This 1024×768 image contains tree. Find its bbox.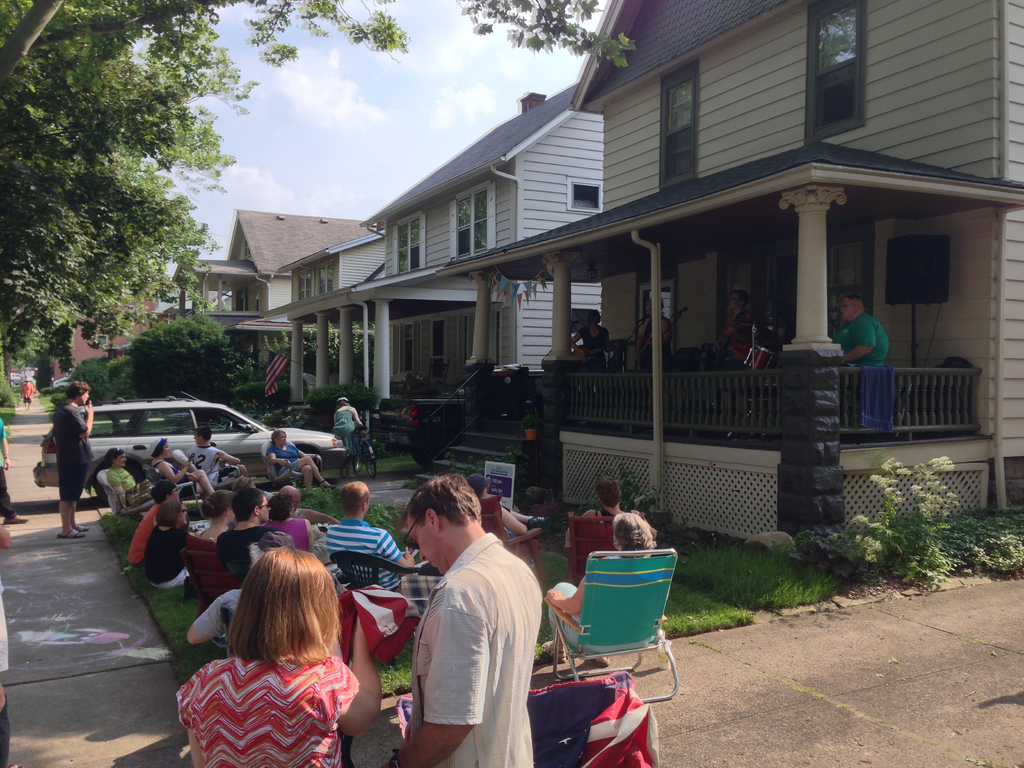
[234,0,445,101].
